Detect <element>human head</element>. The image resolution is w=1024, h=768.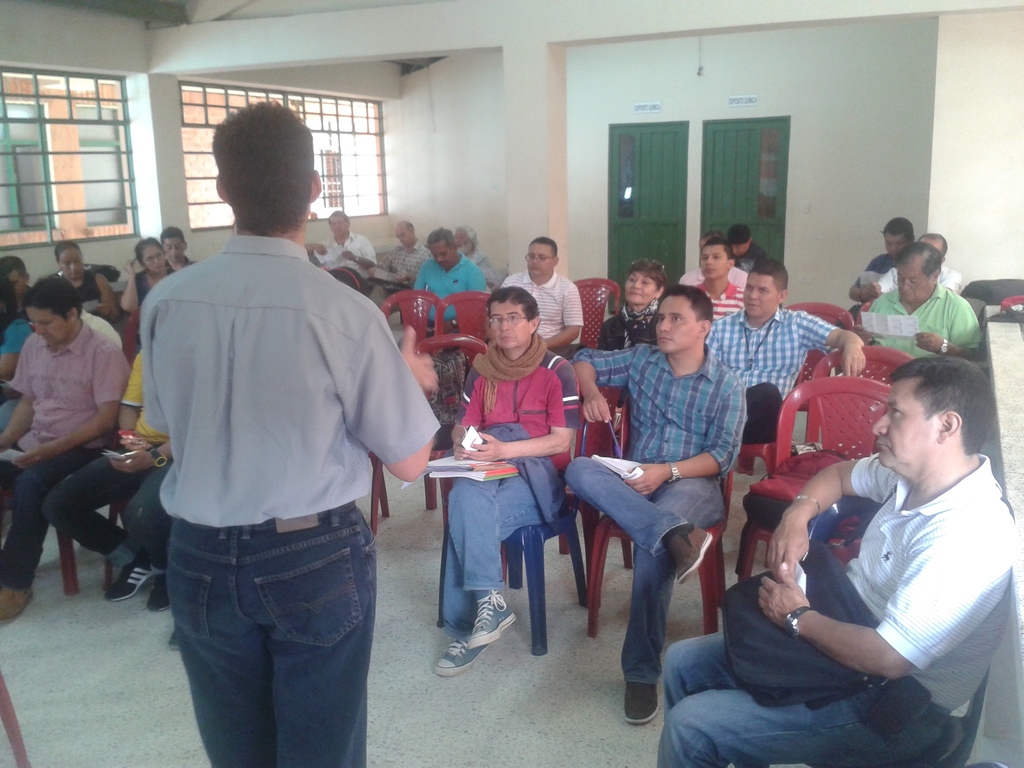
[874, 360, 996, 477].
